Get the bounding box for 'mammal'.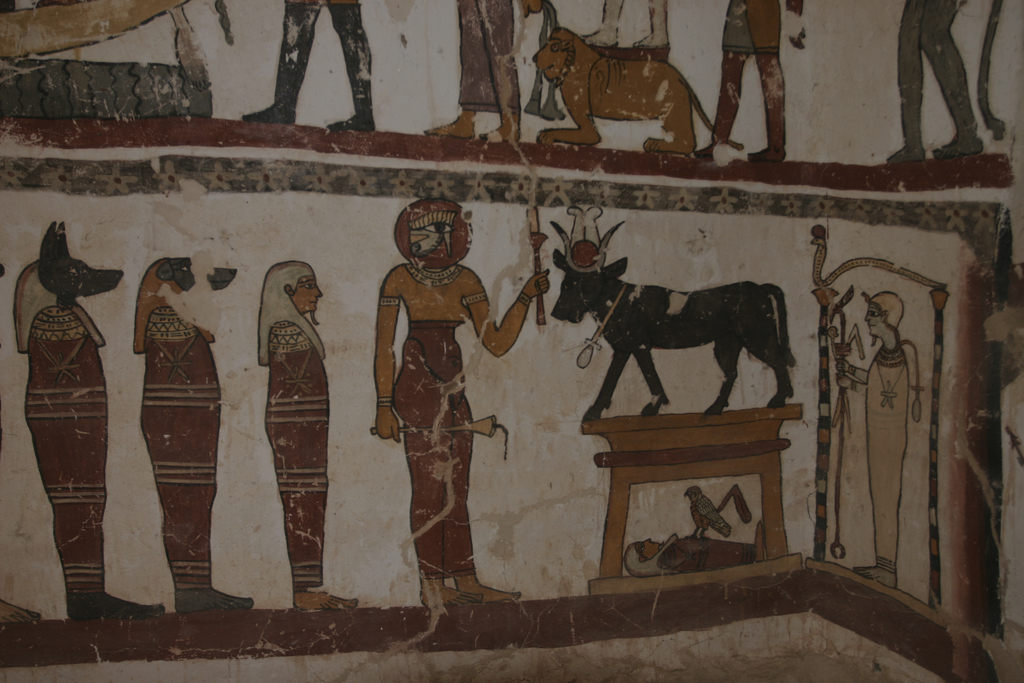
region(17, 218, 166, 616).
